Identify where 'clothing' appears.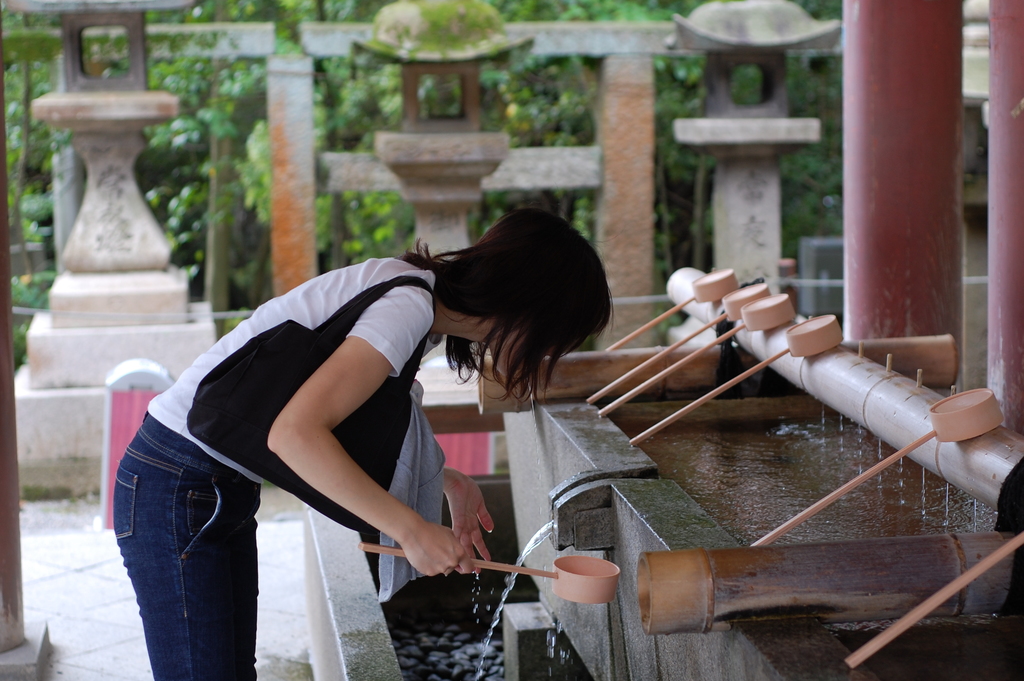
Appears at box=[146, 258, 435, 491].
